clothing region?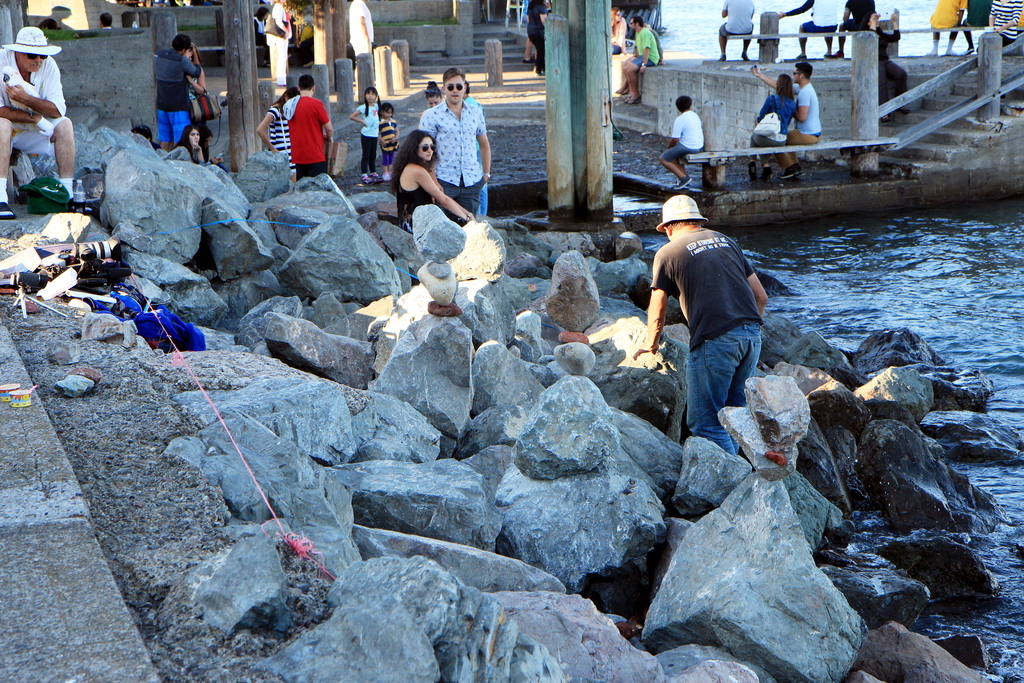
bbox=(173, 142, 216, 161)
